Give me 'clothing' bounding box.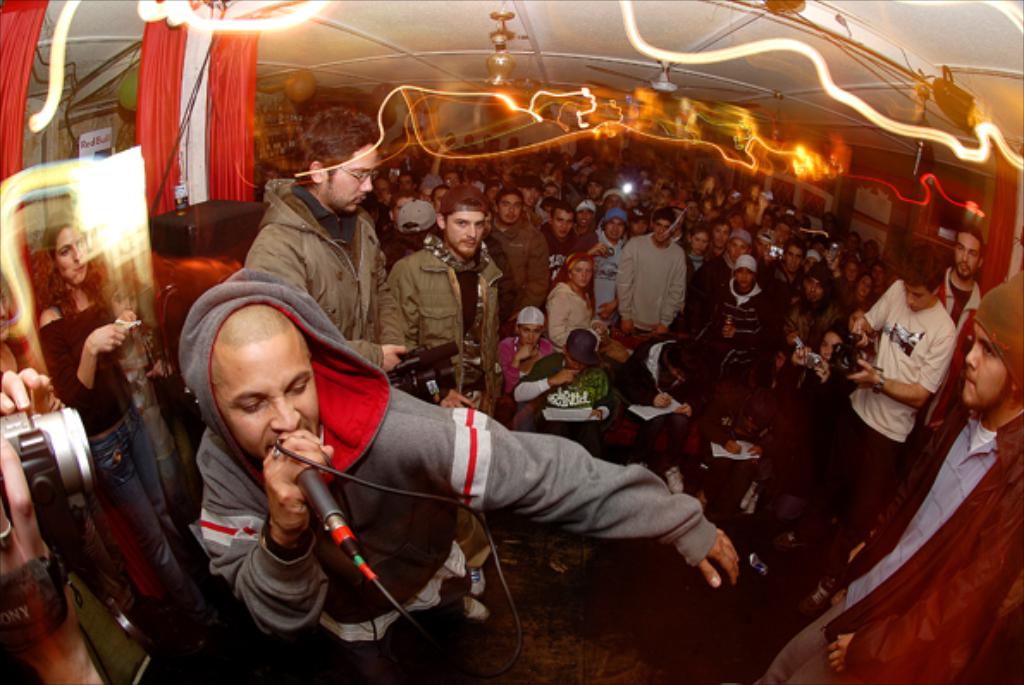
locate(33, 296, 193, 606).
